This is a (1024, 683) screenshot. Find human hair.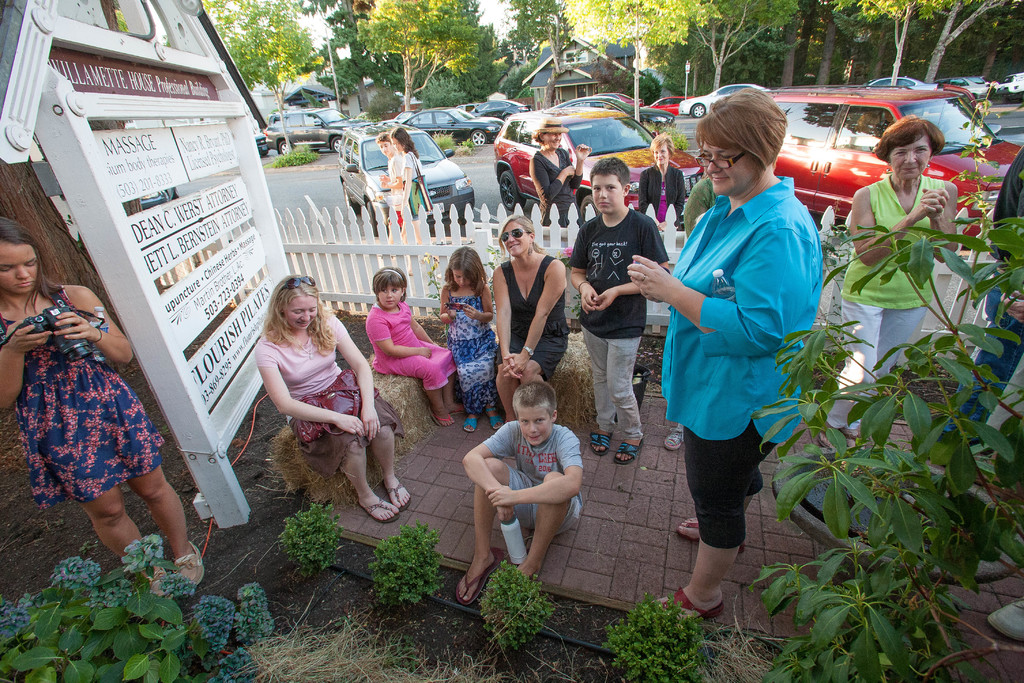
Bounding box: (x1=648, y1=131, x2=674, y2=163).
